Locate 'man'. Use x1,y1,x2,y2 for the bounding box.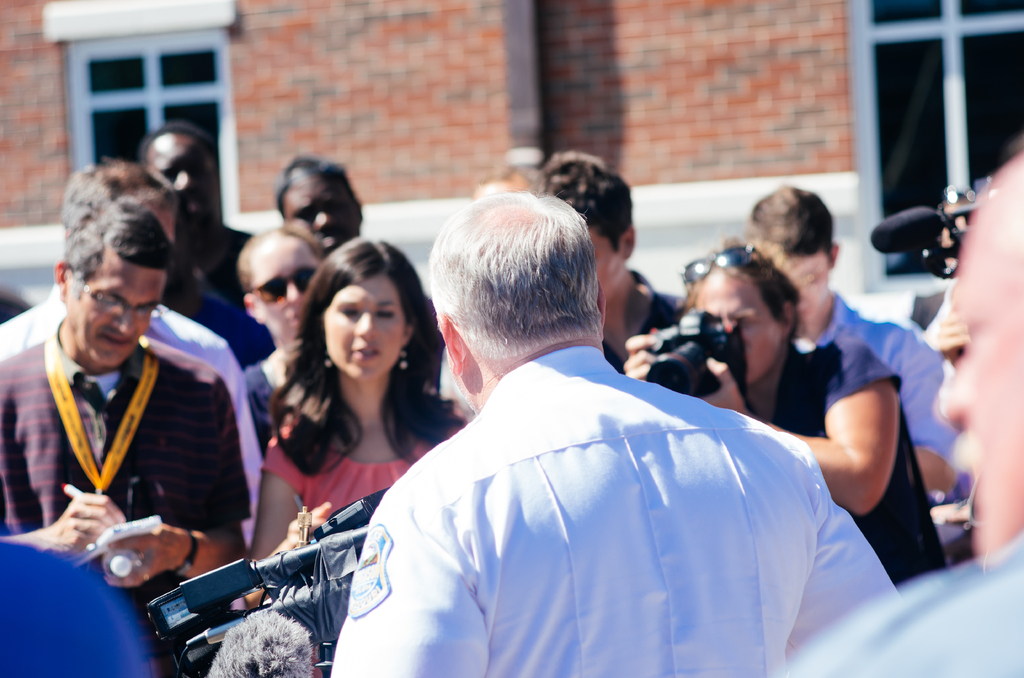
767,150,1023,677.
